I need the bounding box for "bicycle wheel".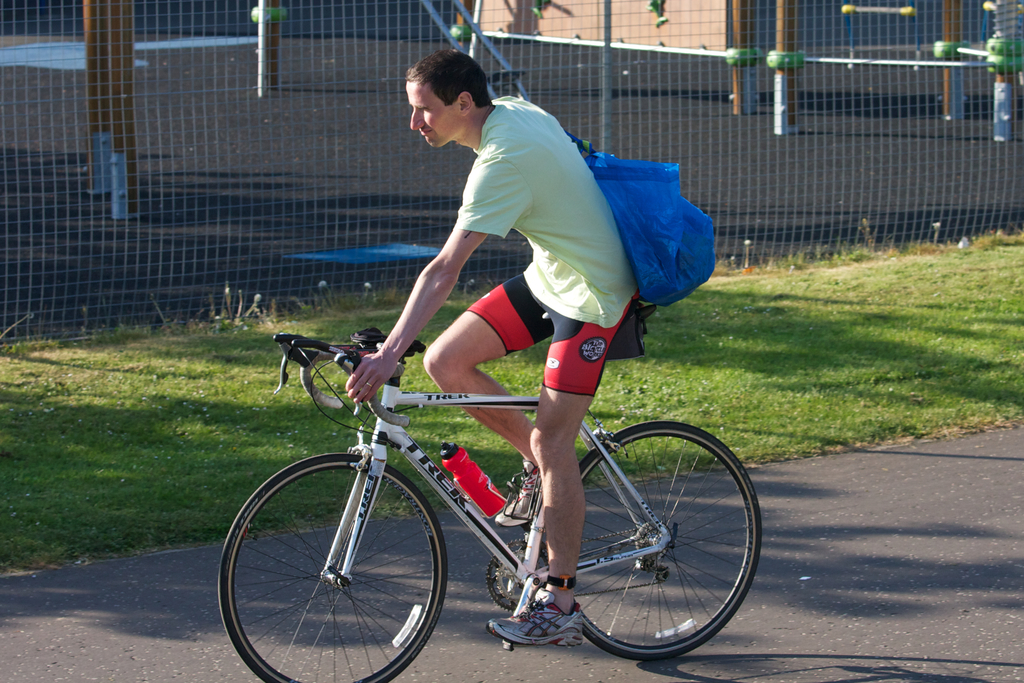
Here it is: 548, 419, 765, 664.
